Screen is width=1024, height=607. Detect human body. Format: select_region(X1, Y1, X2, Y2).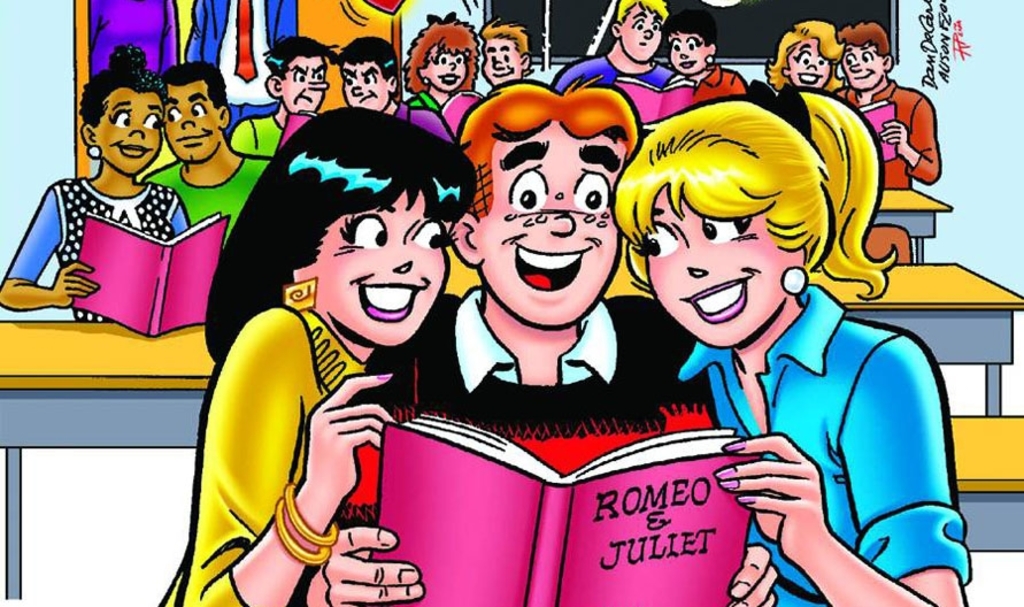
select_region(398, 14, 484, 156).
